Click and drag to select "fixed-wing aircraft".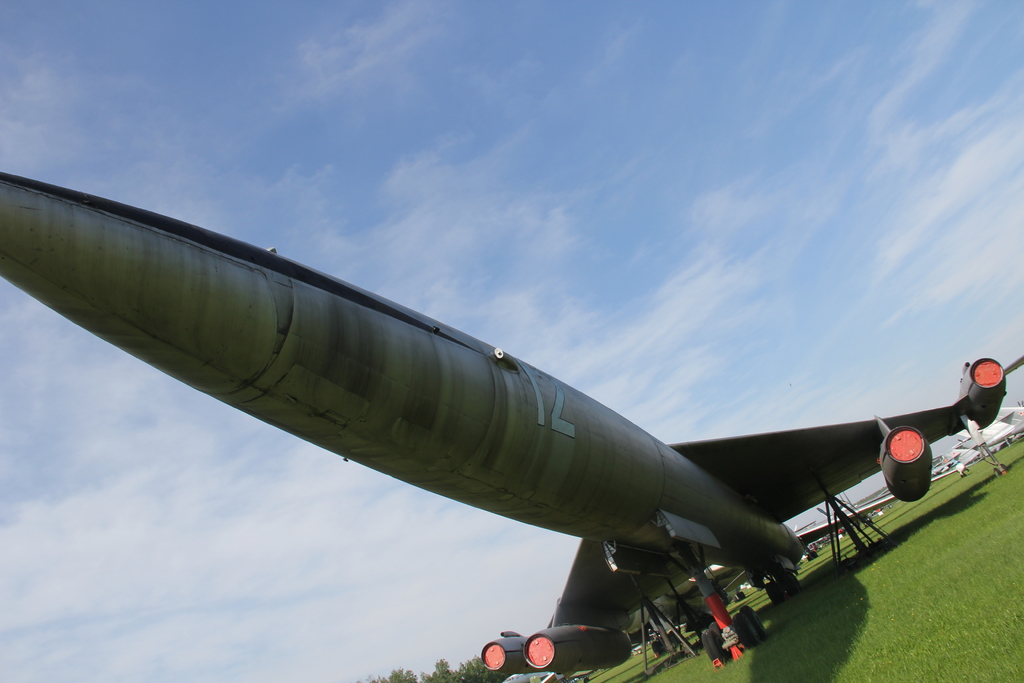
Selection: bbox=(0, 174, 1023, 671).
